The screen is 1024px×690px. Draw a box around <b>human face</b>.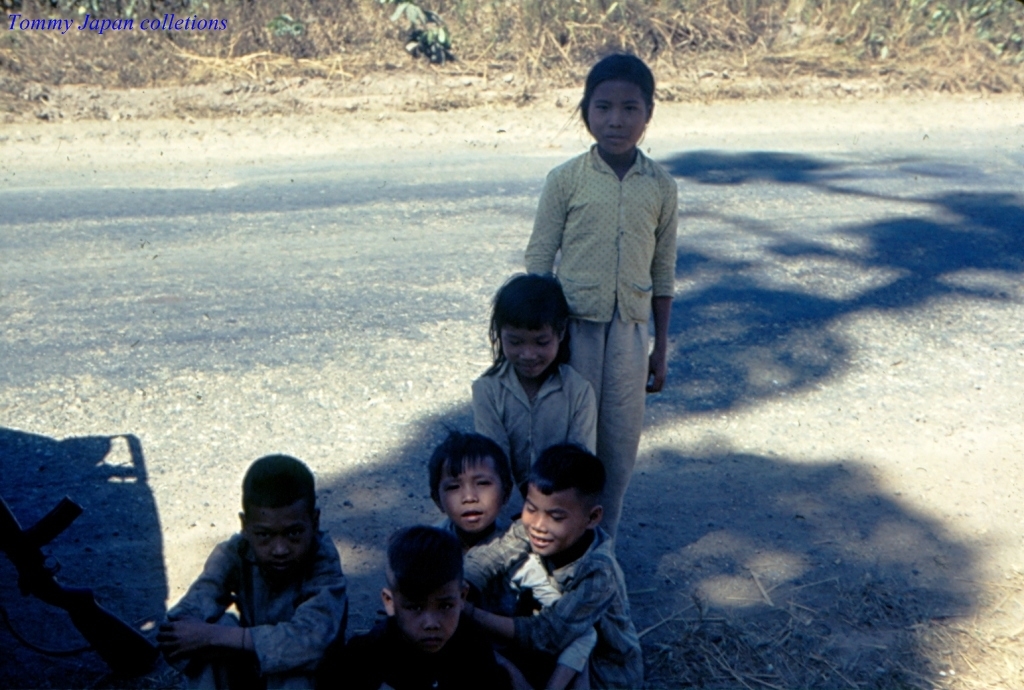
250, 509, 311, 580.
